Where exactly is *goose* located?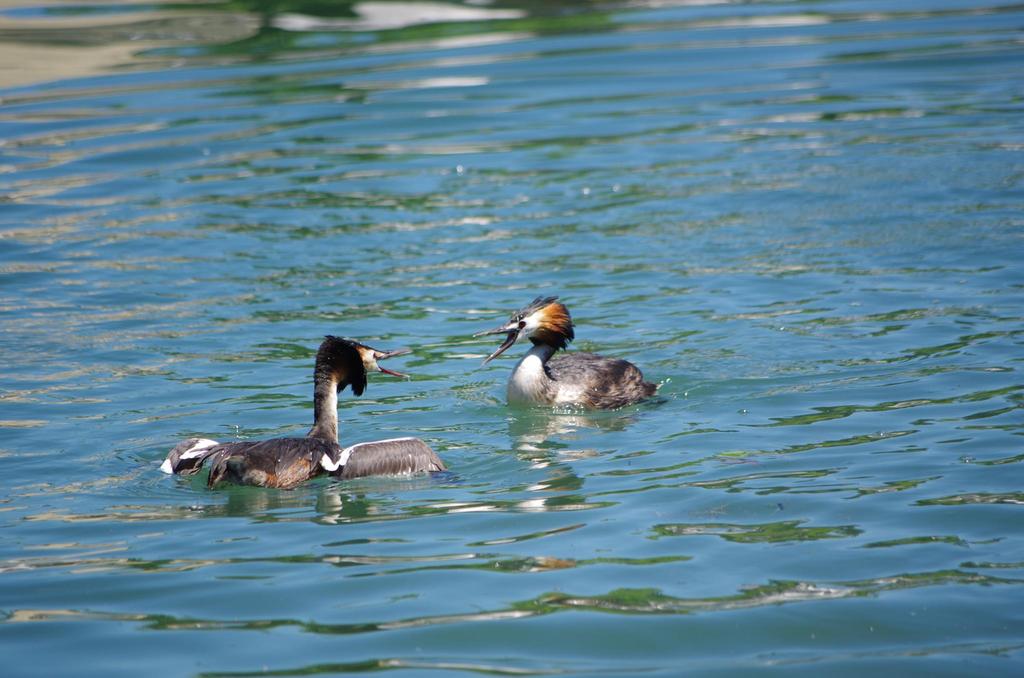
Its bounding box is l=470, t=300, r=659, b=417.
